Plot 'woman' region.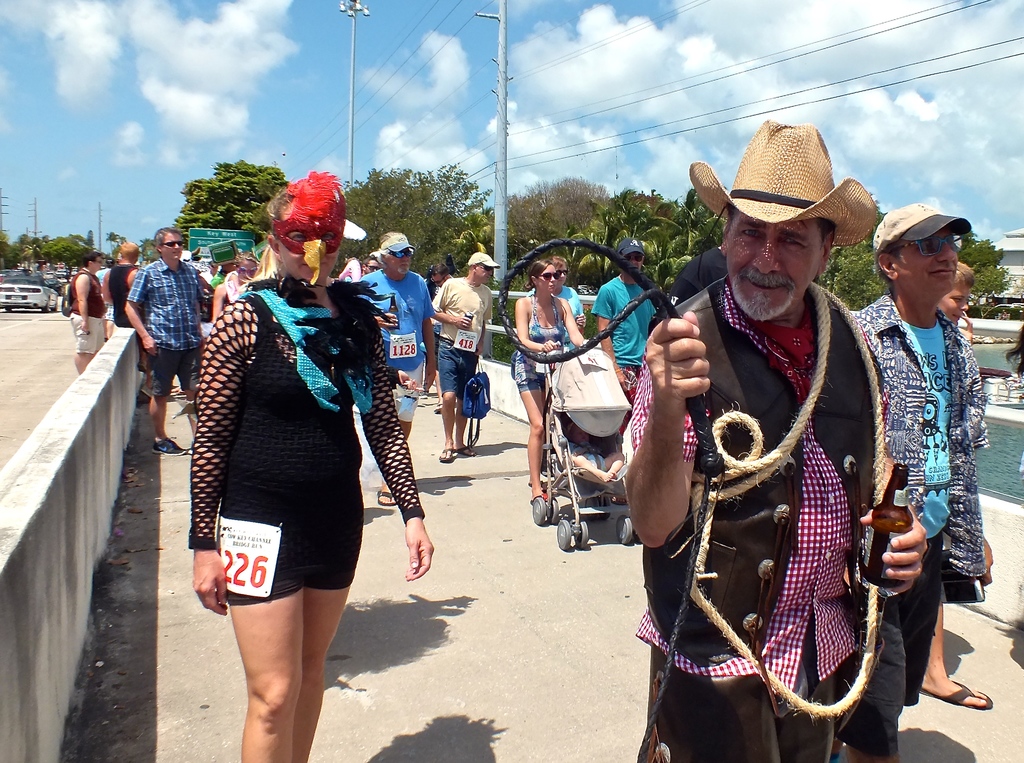
Plotted at 177:172:426:762.
